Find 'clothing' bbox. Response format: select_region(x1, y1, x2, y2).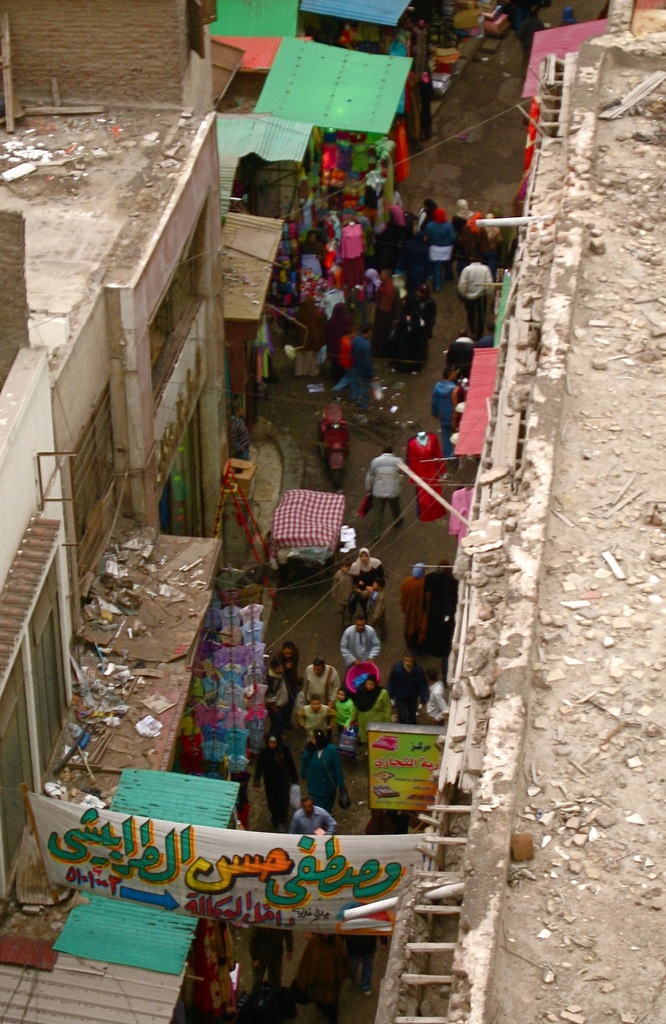
select_region(250, 928, 292, 984).
